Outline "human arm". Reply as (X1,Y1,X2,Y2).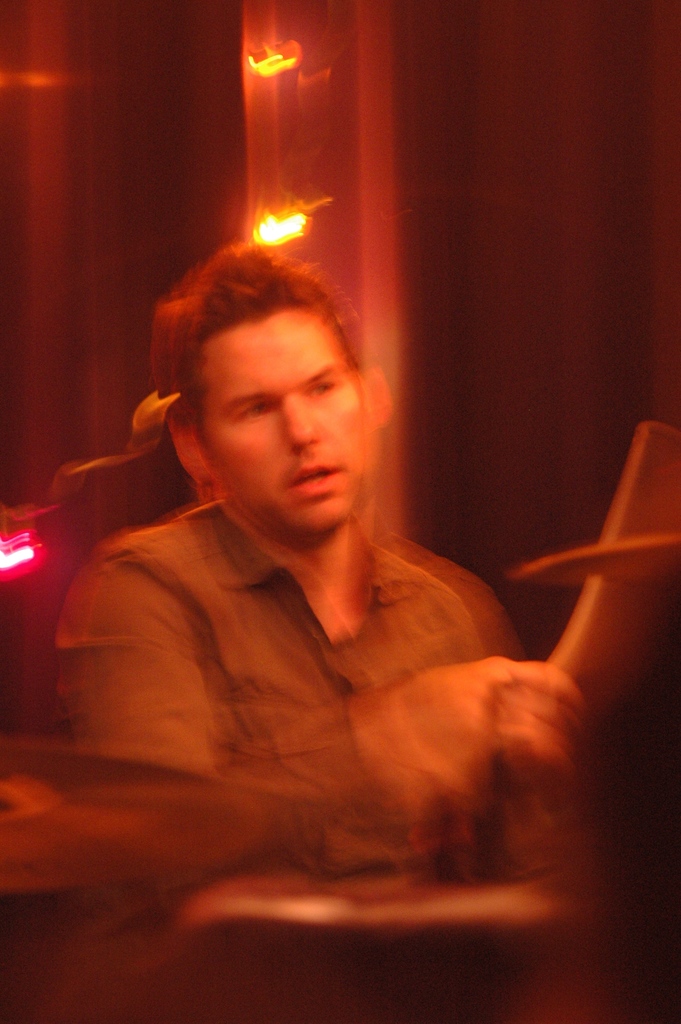
(494,586,559,900).
